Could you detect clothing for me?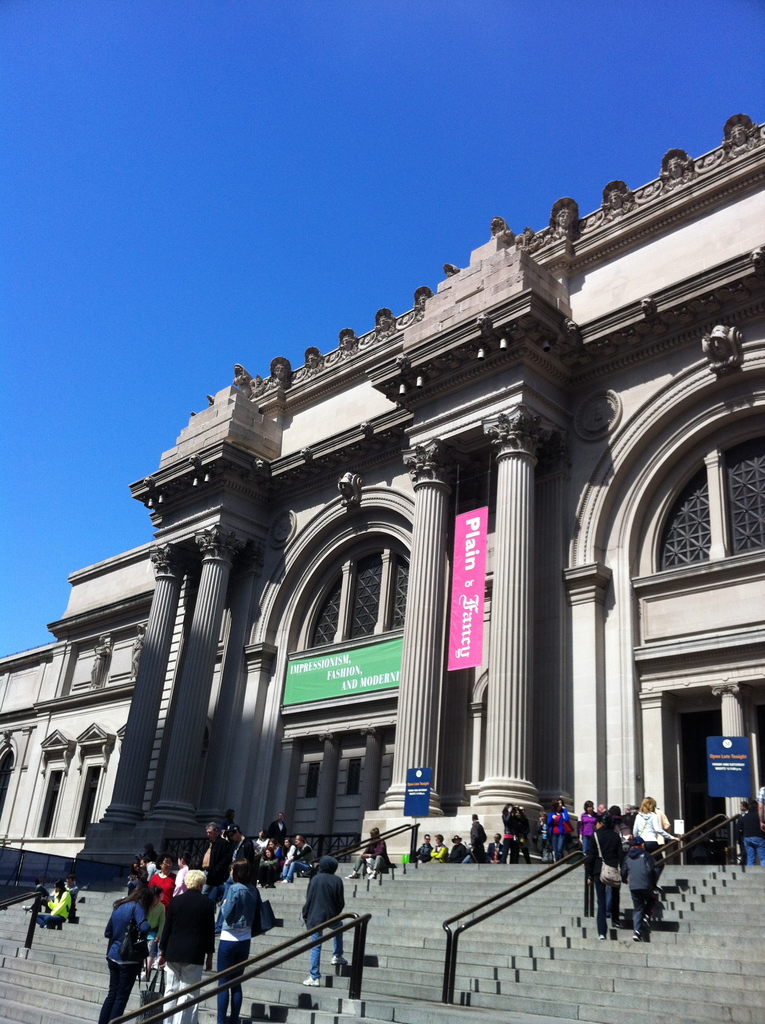
Detection result: x1=618, y1=848, x2=661, y2=930.
